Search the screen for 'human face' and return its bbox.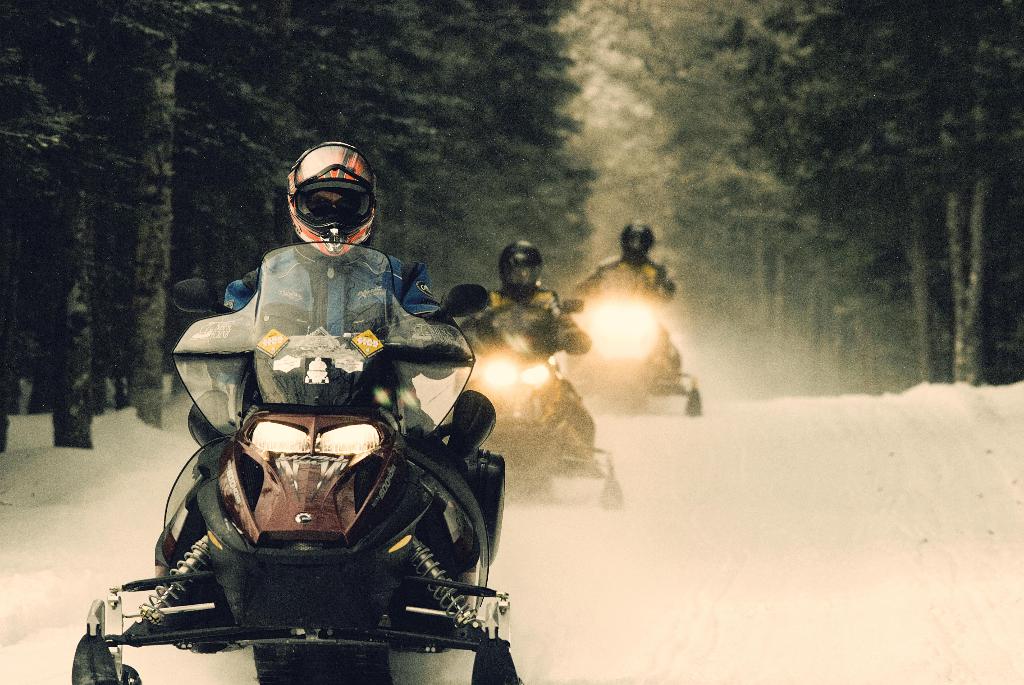
Found: <region>302, 191, 361, 221</region>.
